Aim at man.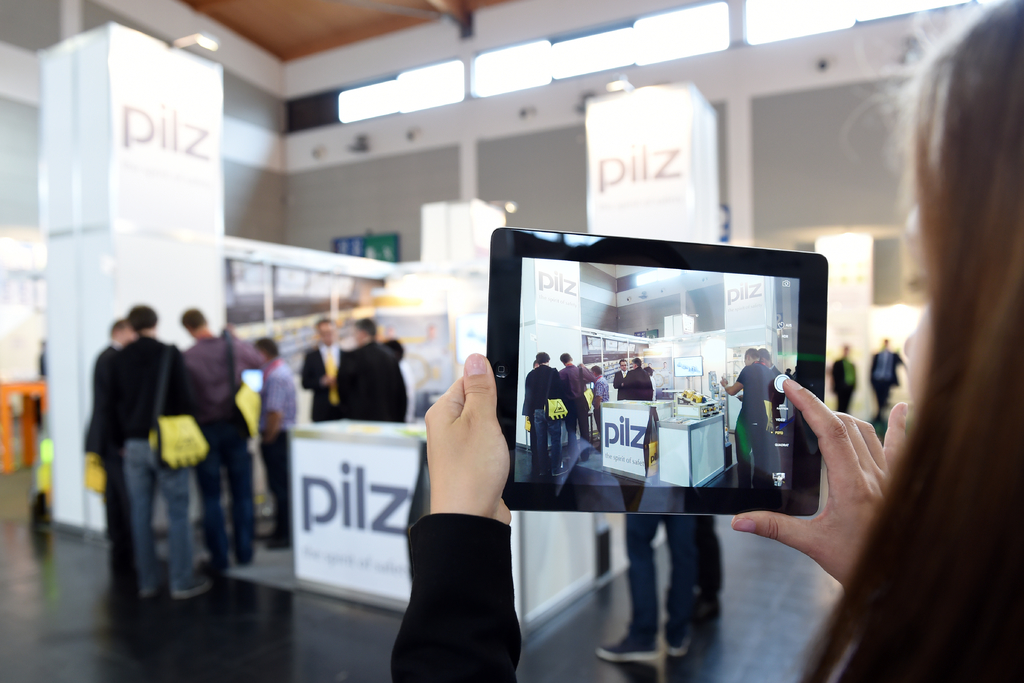
Aimed at 182, 304, 270, 577.
